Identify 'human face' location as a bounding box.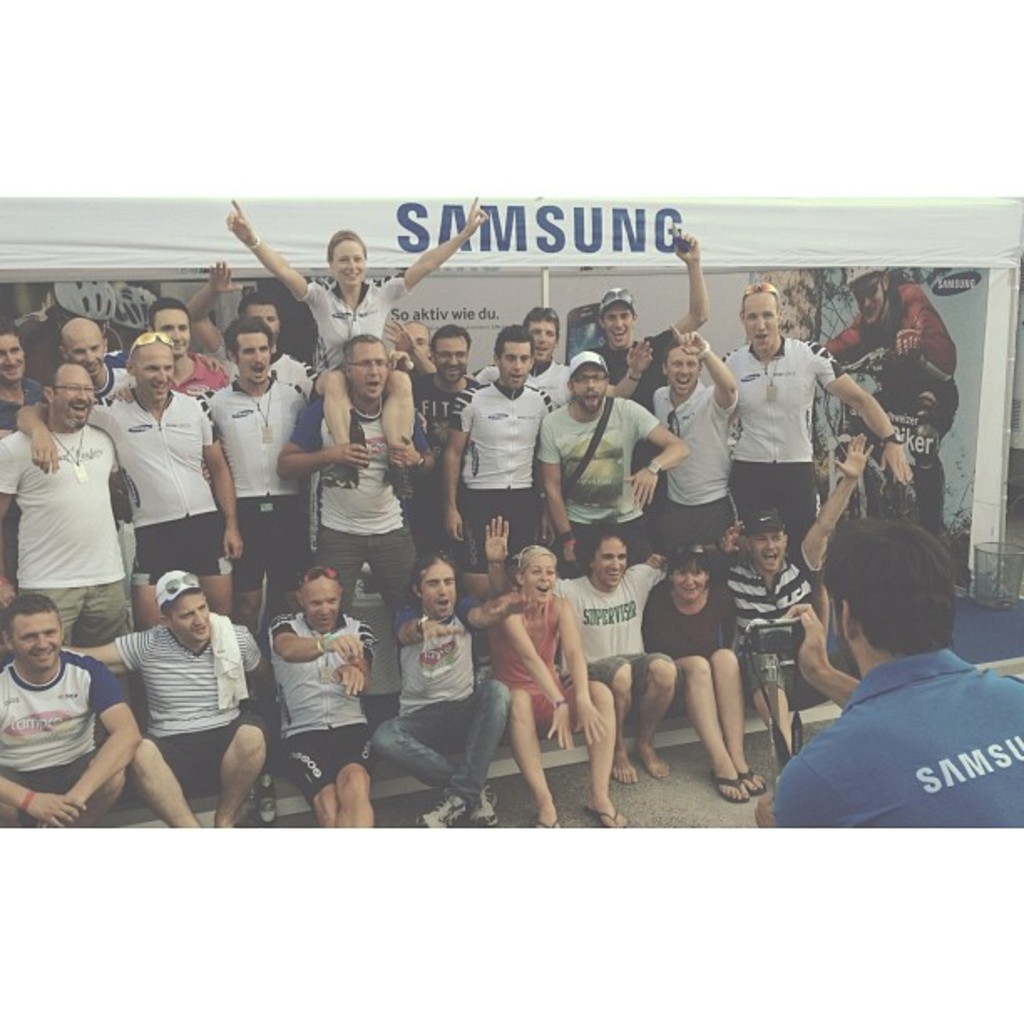
x1=499 y1=341 x2=530 y2=388.
